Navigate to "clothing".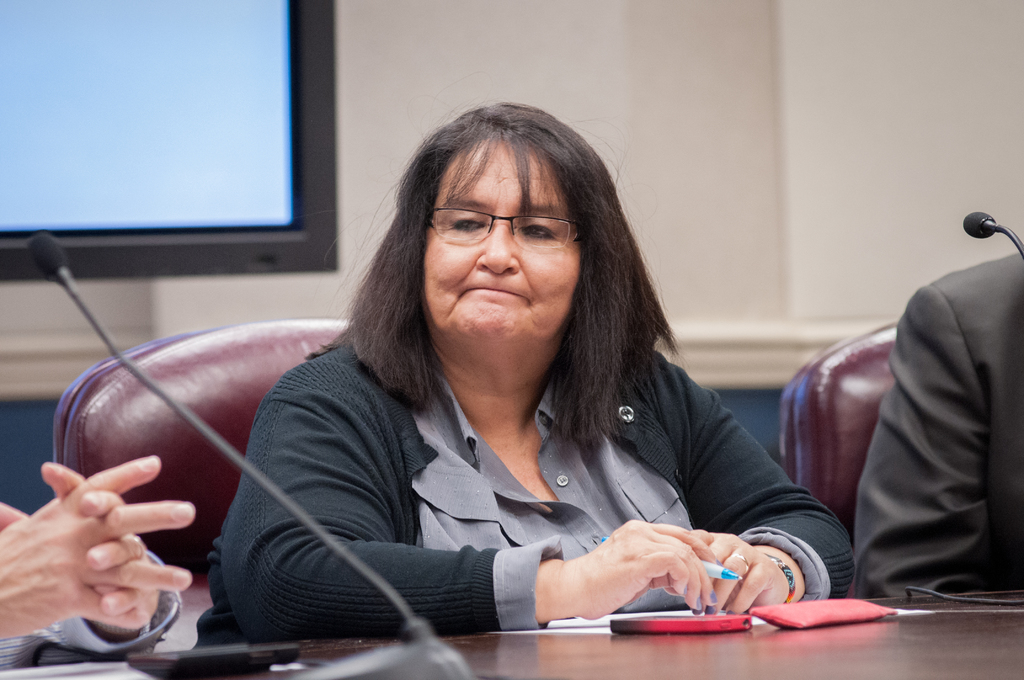
Navigation target: 850/241/1023/600.
